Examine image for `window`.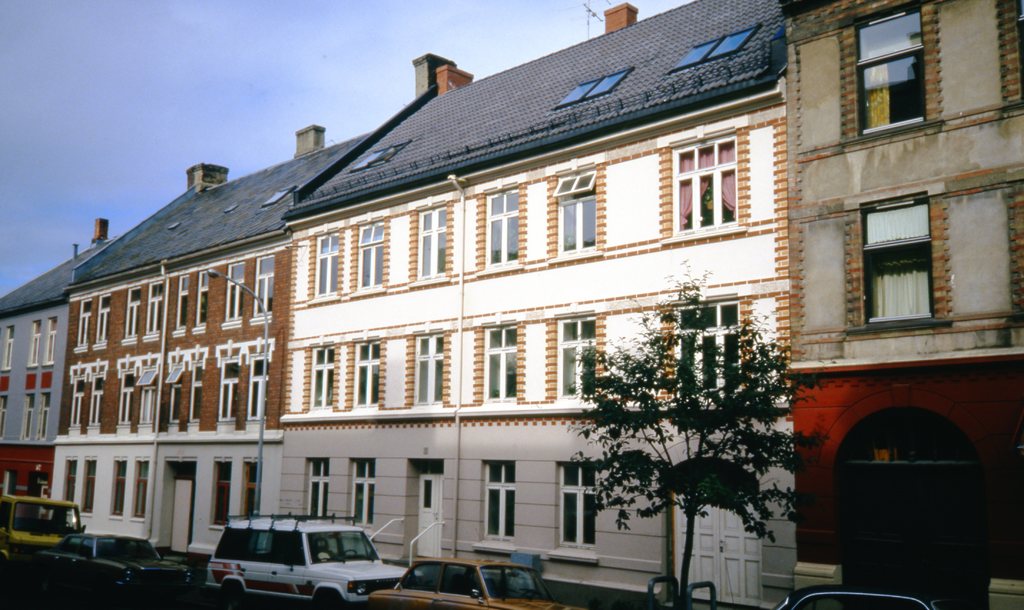
Examination result: region(351, 218, 387, 297).
